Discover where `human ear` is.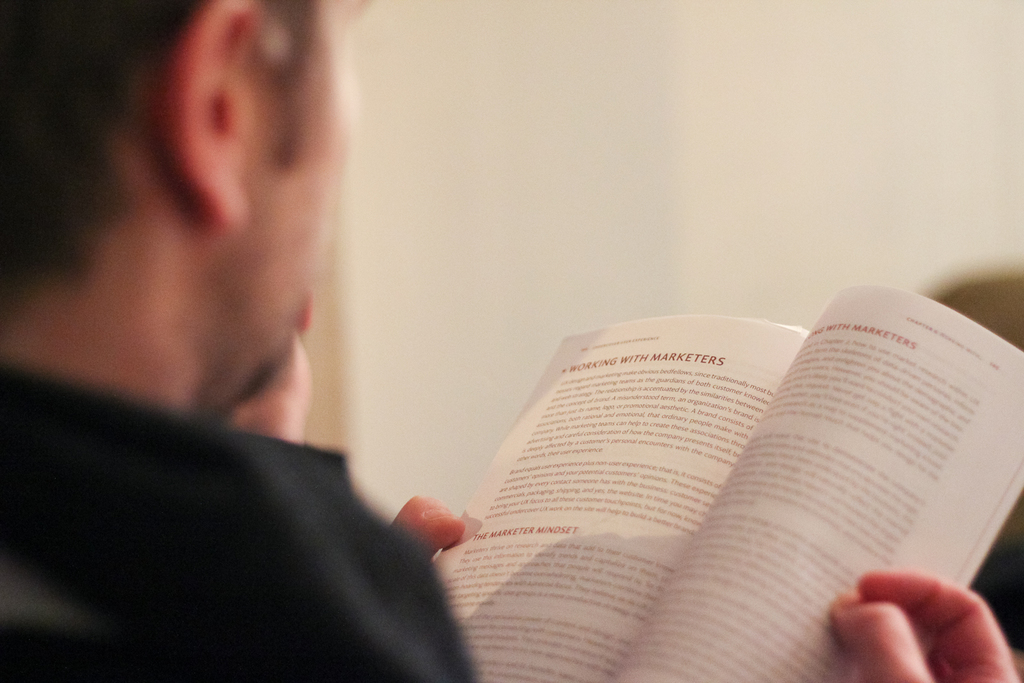
Discovered at [x1=151, y1=0, x2=260, y2=230].
